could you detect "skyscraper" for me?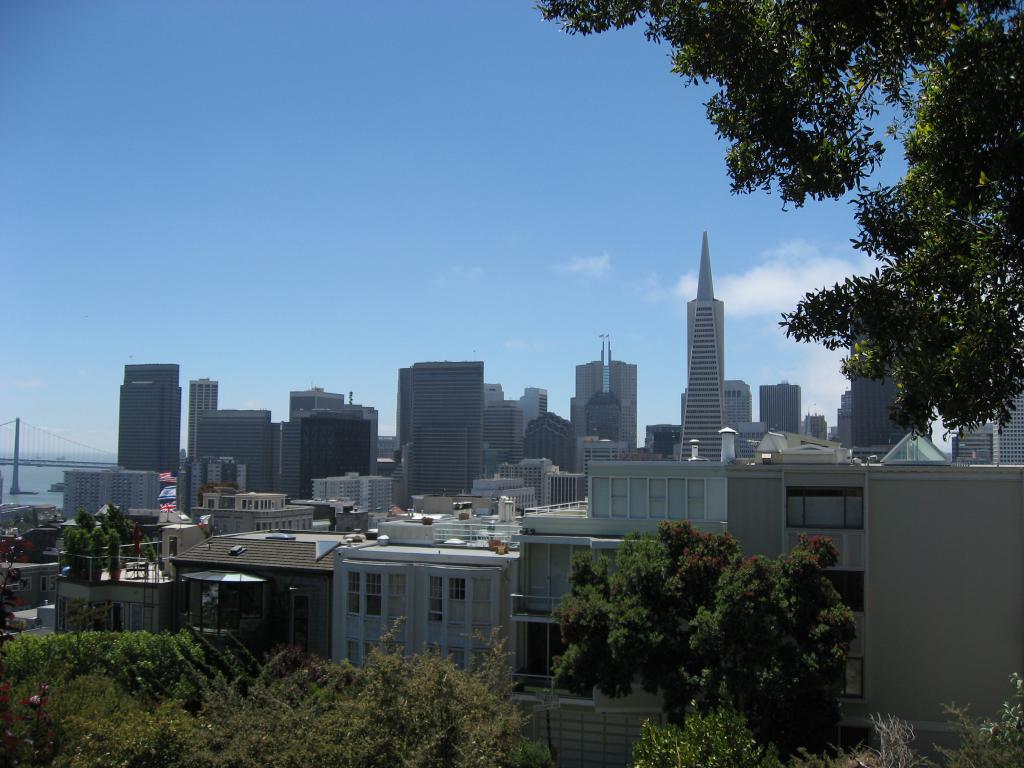
Detection result: (left=186, top=378, right=214, bottom=502).
